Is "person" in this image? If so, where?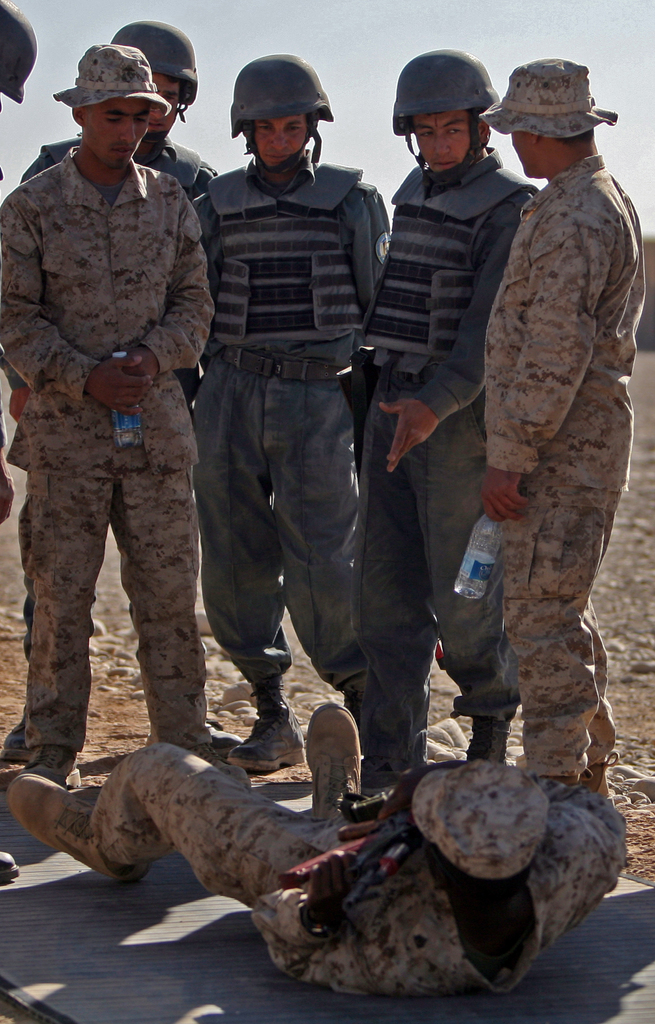
Yes, at rect(202, 52, 392, 797).
